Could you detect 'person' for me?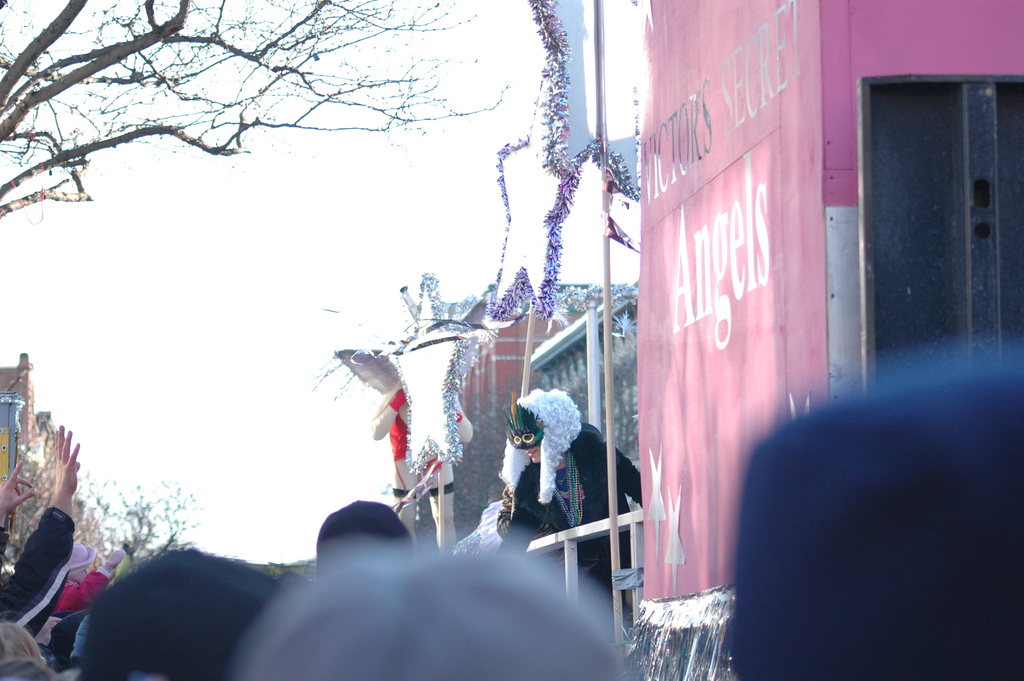
Detection result: bbox=(503, 386, 602, 540).
